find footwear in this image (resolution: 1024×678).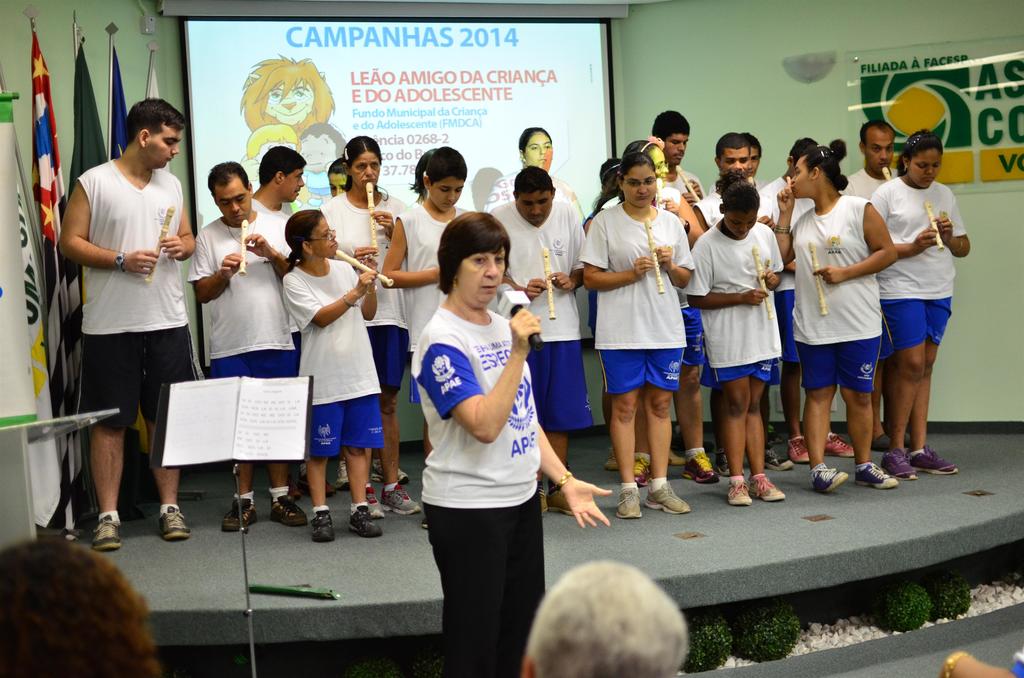
{"left": 726, "top": 474, "right": 751, "bottom": 507}.
